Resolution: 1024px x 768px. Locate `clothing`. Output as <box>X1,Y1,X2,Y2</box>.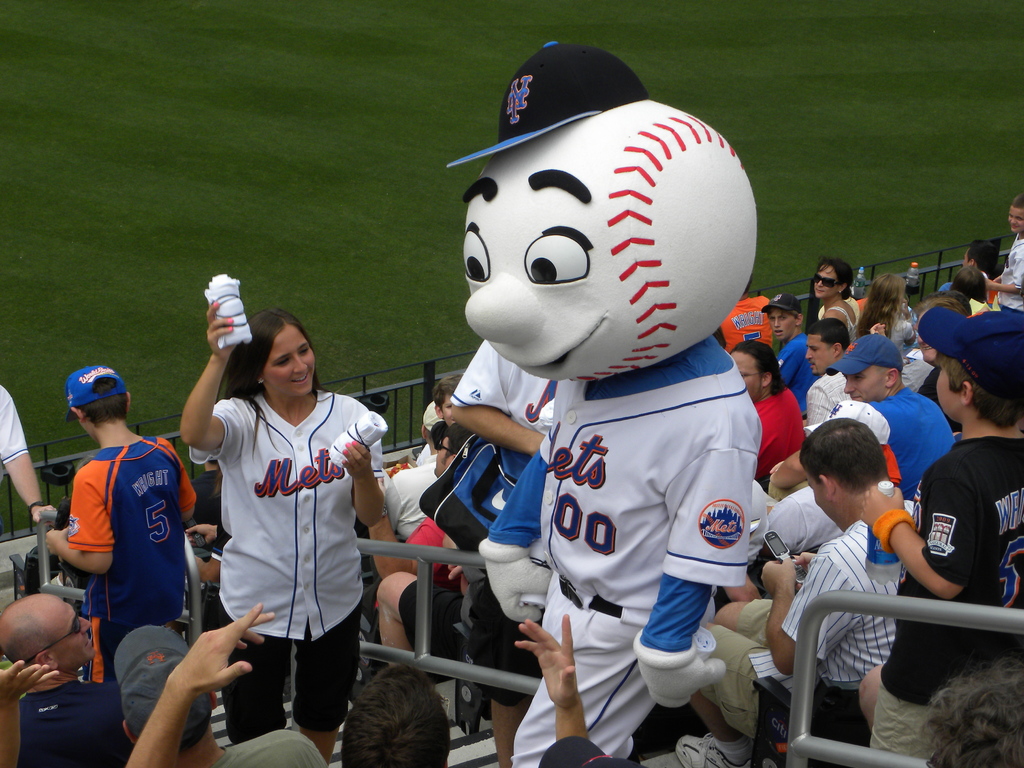
<box>806,371,858,435</box>.
